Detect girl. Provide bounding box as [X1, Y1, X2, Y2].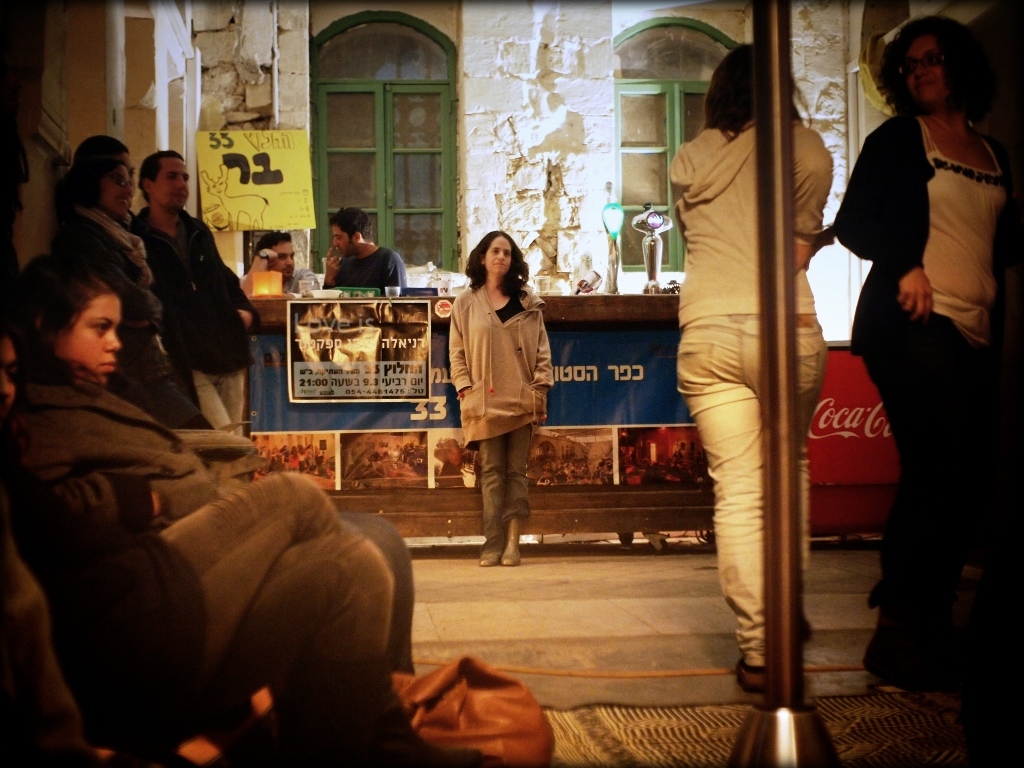
[670, 47, 832, 689].
